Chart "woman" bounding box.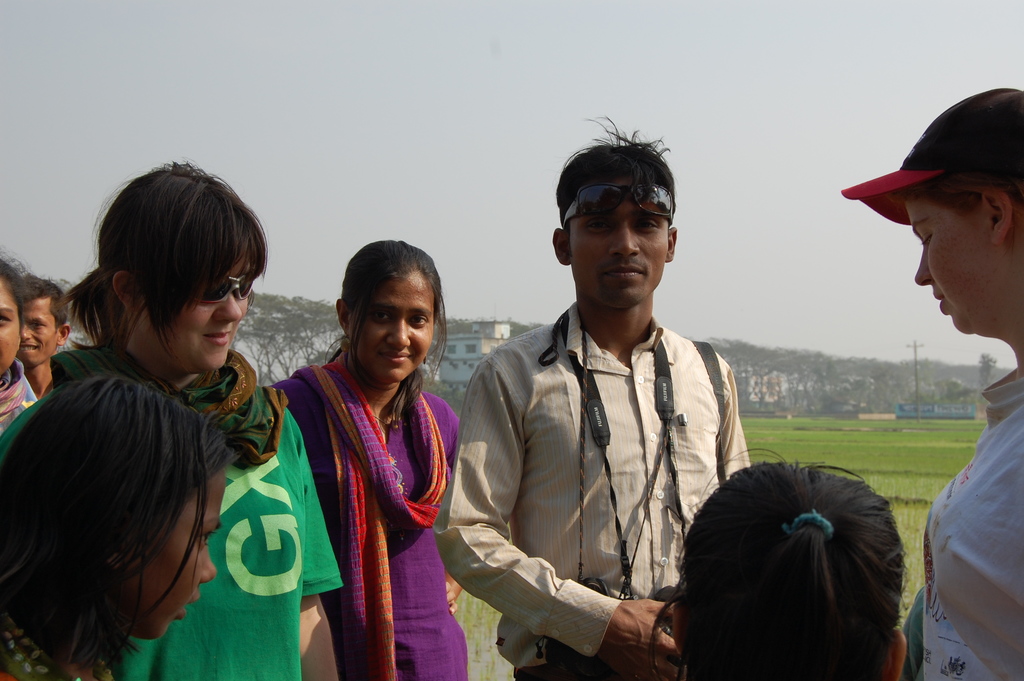
Charted: (263, 243, 470, 669).
